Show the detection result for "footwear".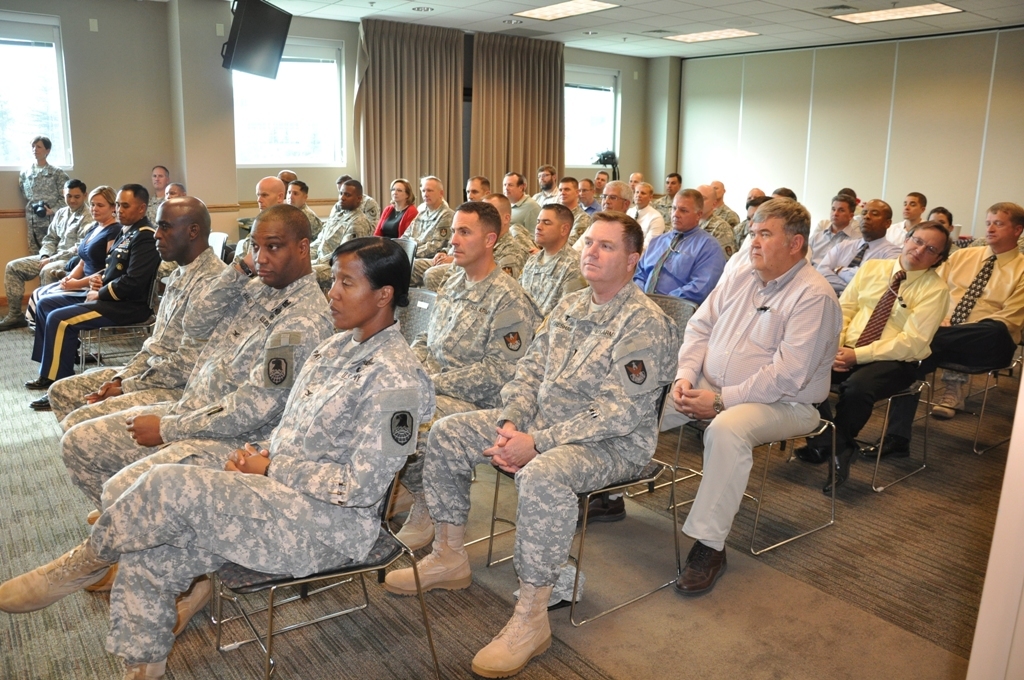
Rect(932, 376, 975, 418).
